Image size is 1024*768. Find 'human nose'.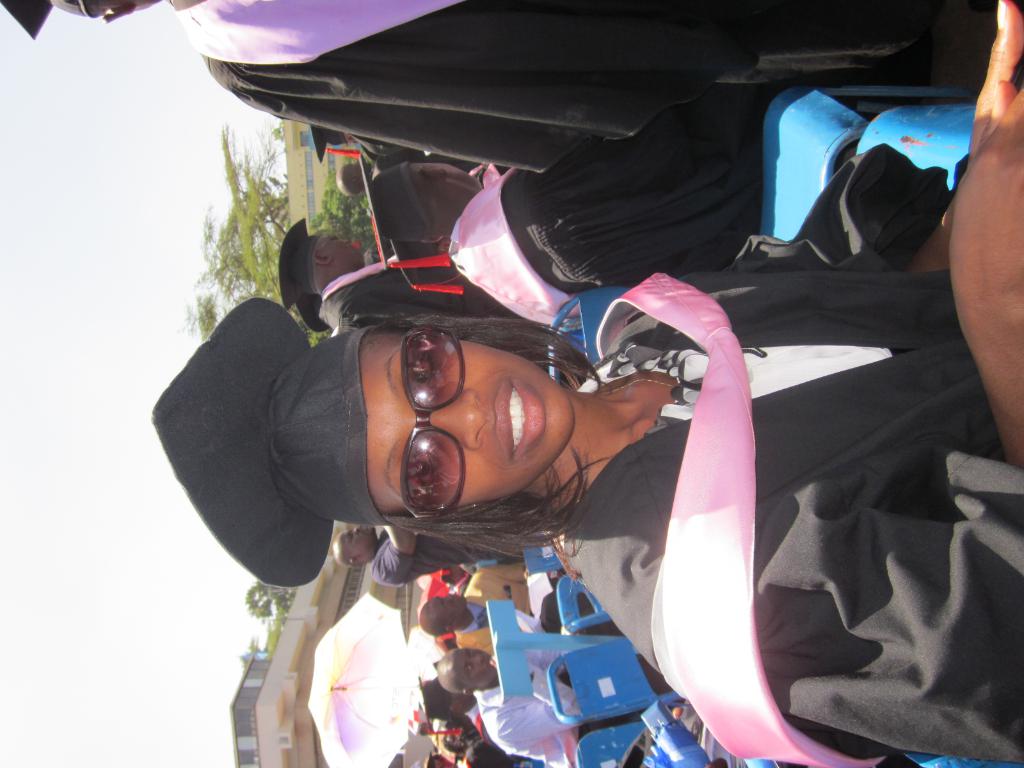
351:526:358:534.
